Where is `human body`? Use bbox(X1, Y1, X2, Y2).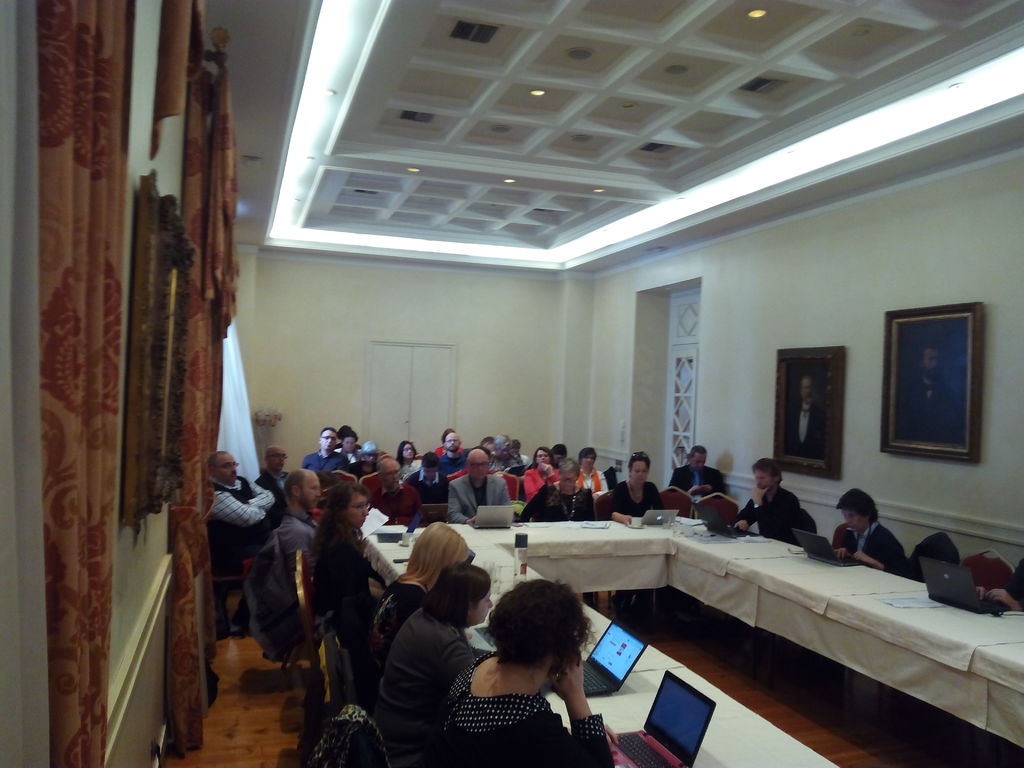
bbox(444, 444, 513, 524).
